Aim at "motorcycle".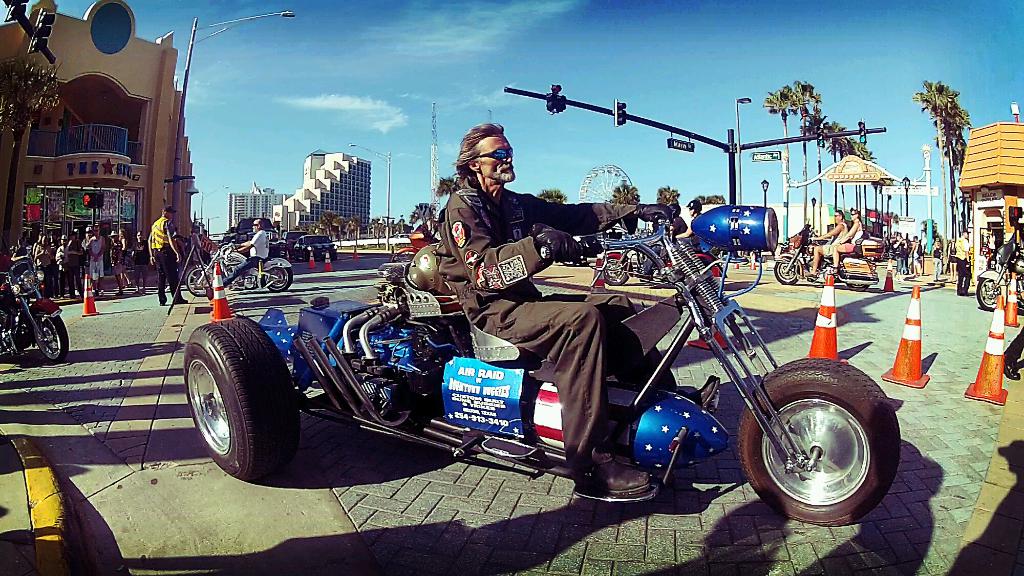
Aimed at 1/269/65/363.
